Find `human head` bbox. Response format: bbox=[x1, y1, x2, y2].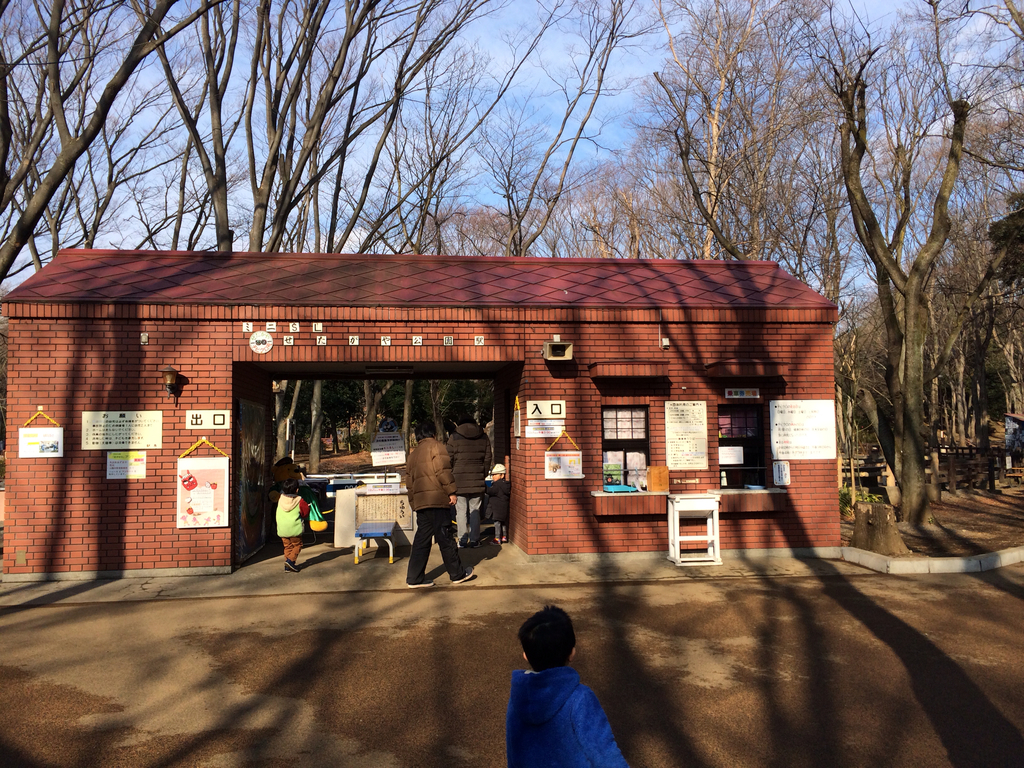
bbox=[283, 479, 299, 500].
